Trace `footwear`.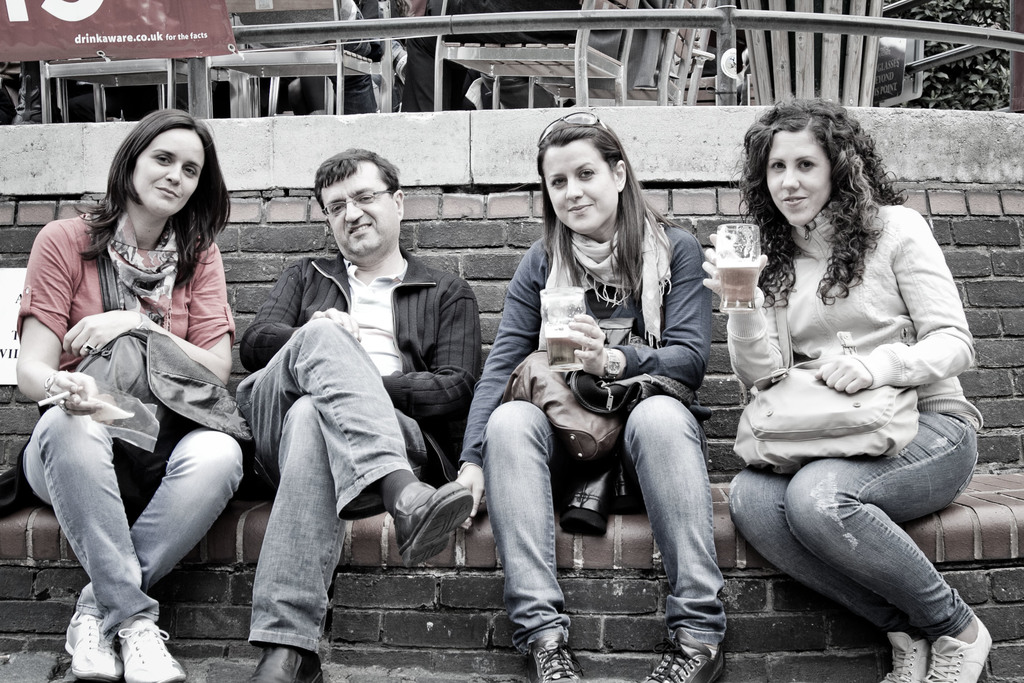
Traced to (874, 629, 931, 682).
